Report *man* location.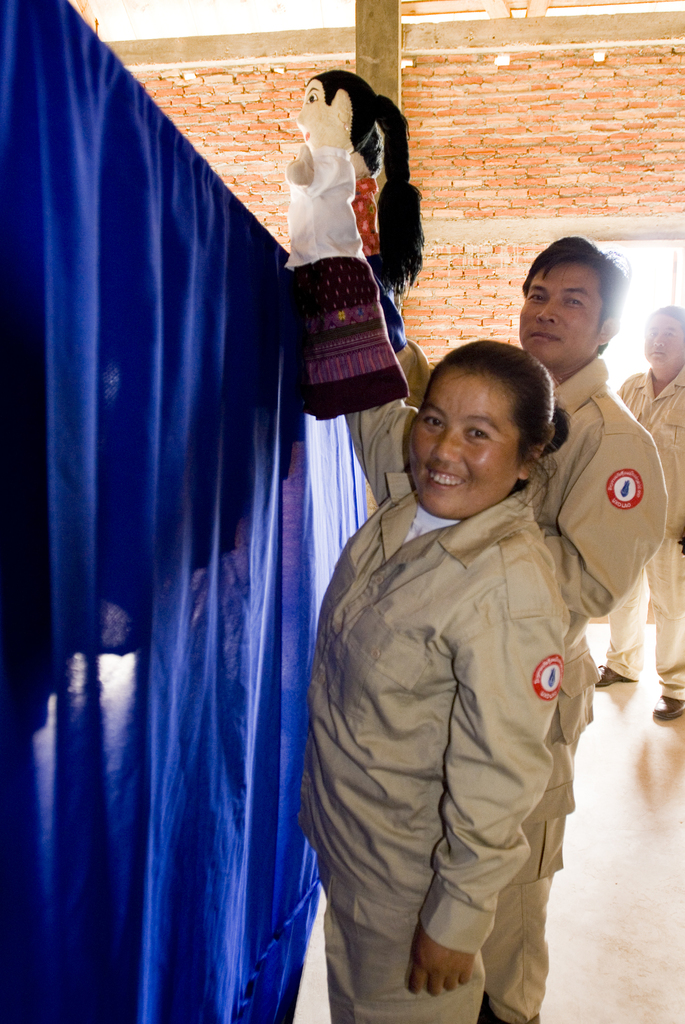
Report: 376:239:666:1023.
